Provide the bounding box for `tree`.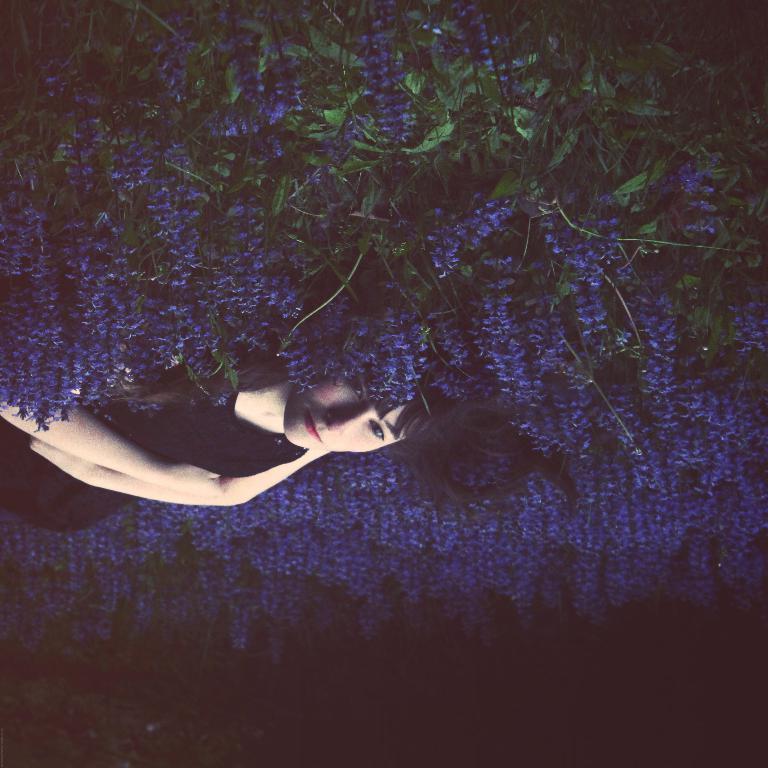
l=0, t=3, r=767, b=454.
